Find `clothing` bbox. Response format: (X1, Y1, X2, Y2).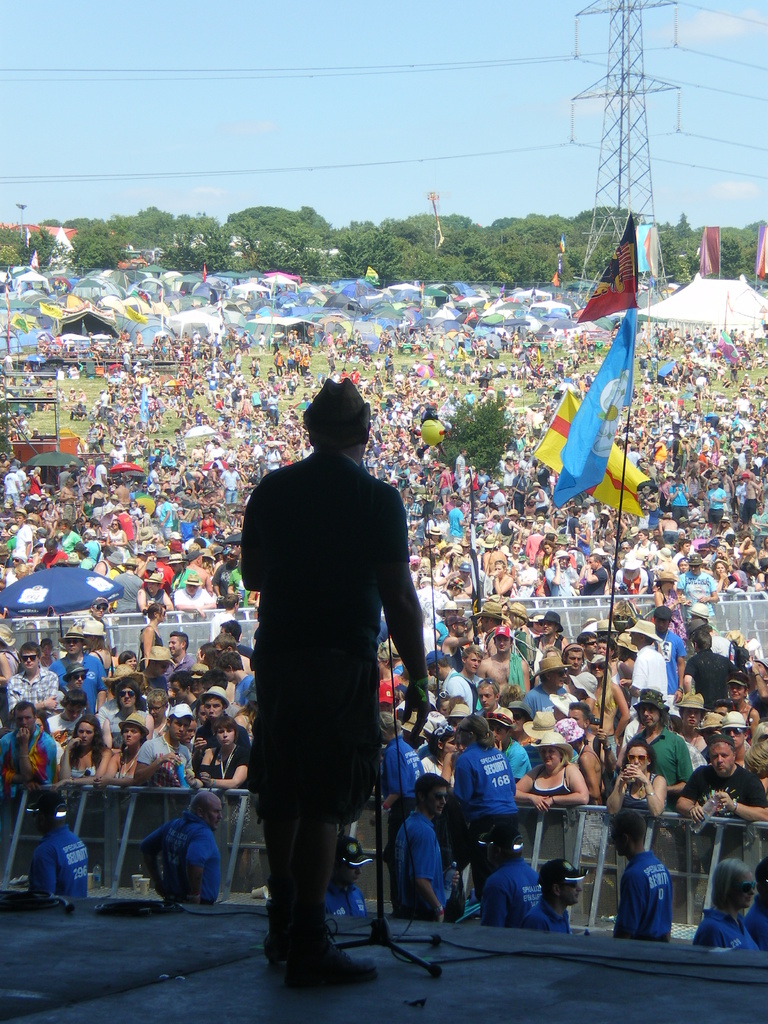
(605, 851, 675, 942).
